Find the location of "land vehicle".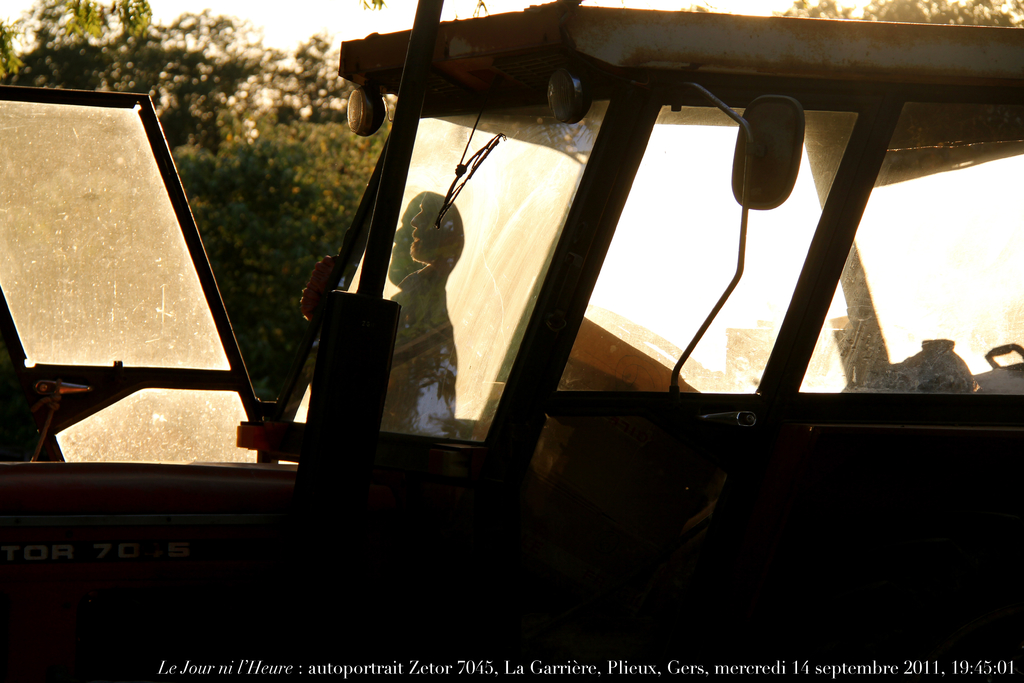
Location: rect(95, 0, 982, 653).
